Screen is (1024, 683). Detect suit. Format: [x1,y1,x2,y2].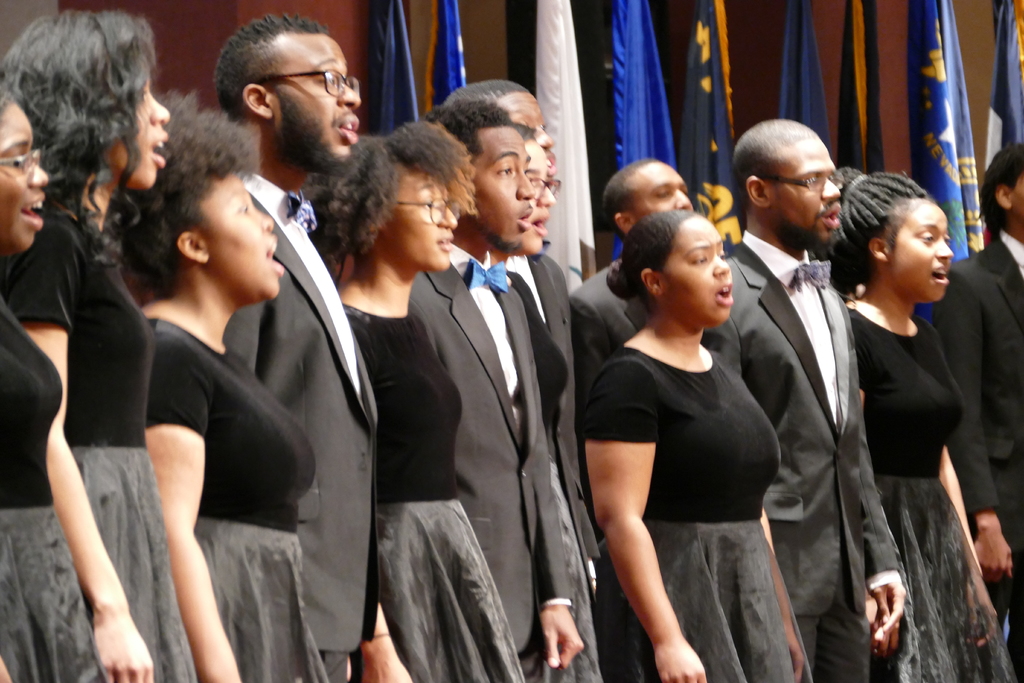
[569,252,650,591].
